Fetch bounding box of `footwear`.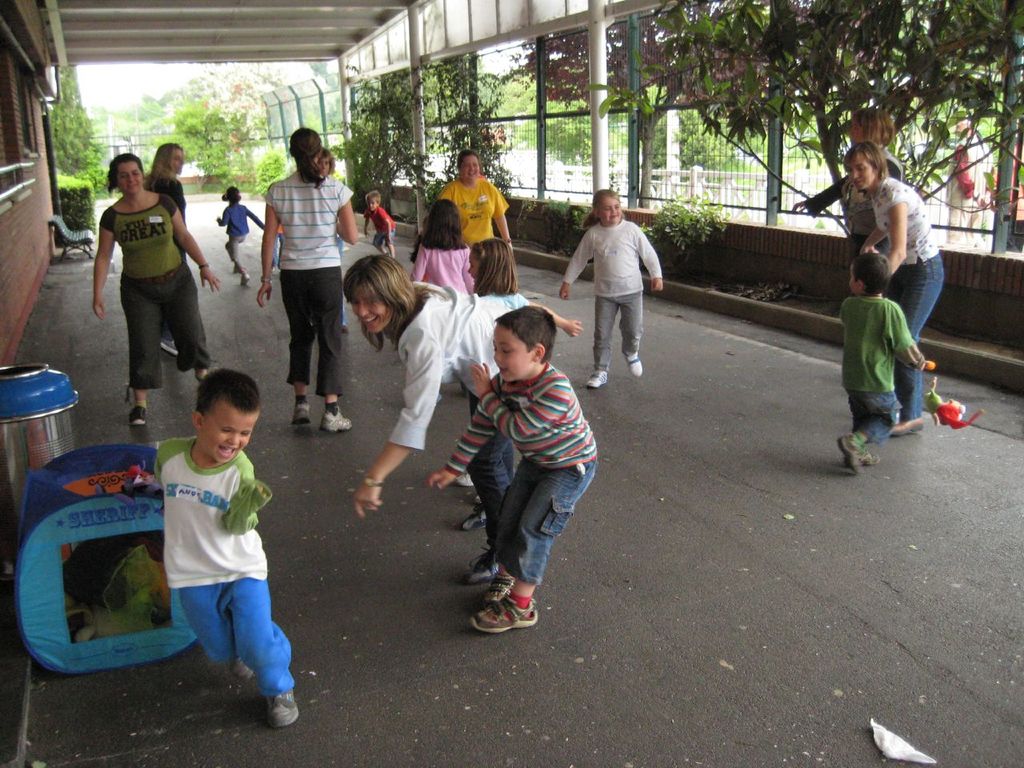
Bbox: (318,408,352,432).
